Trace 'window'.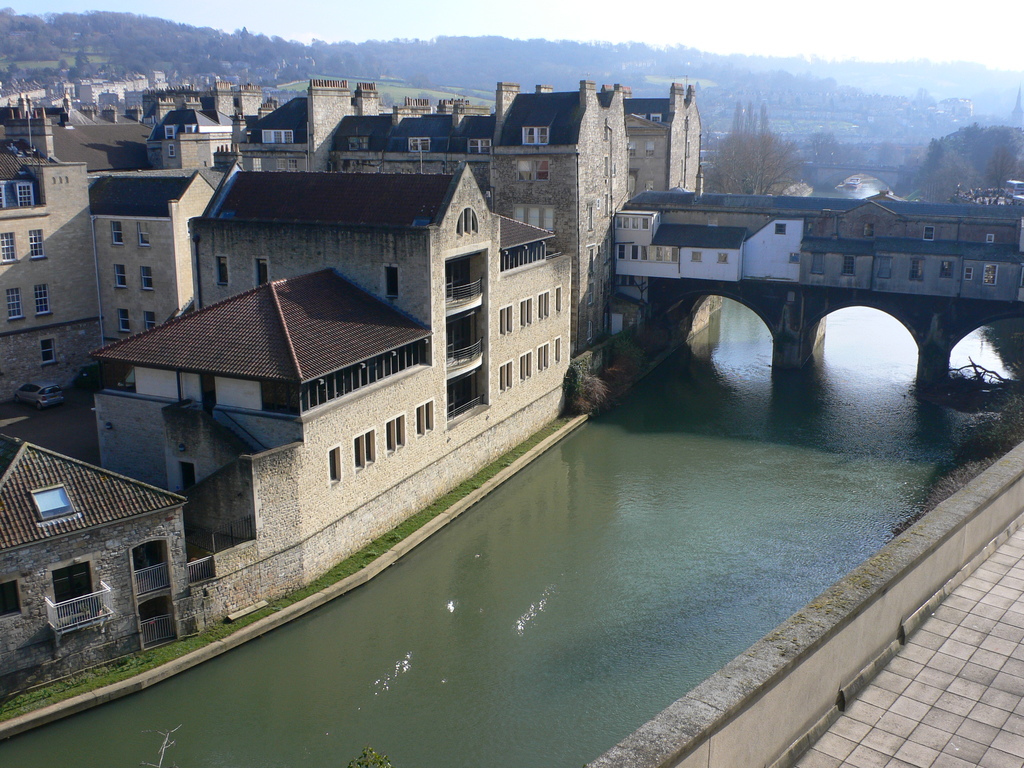
Traced to [left=844, top=256, right=854, bottom=277].
